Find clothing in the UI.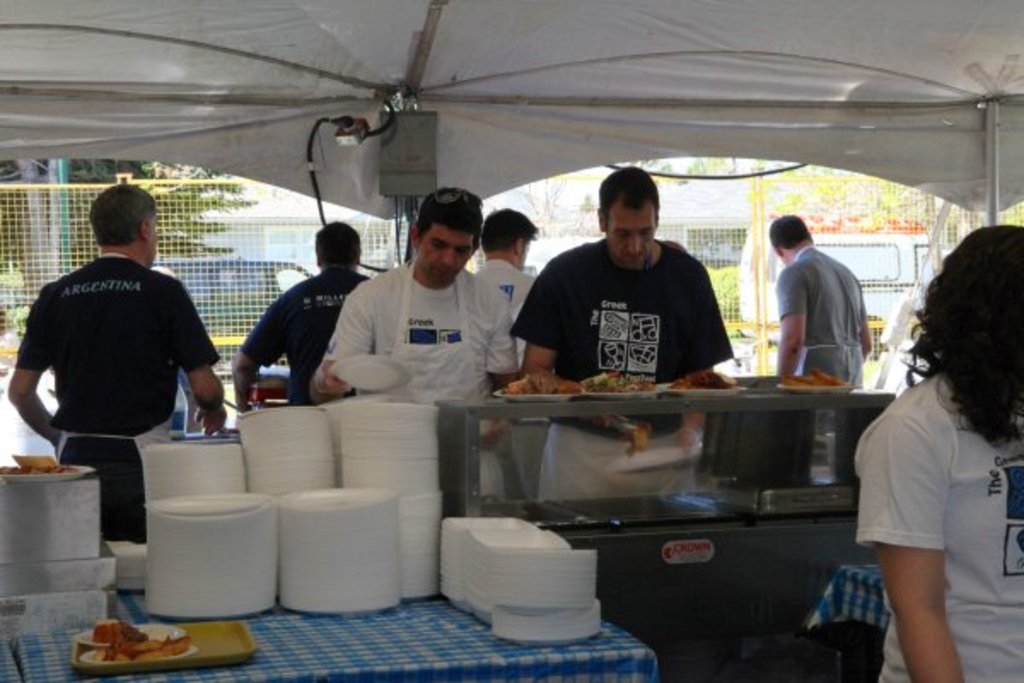
UI element at (left=246, top=265, right=370, bottom=406).
